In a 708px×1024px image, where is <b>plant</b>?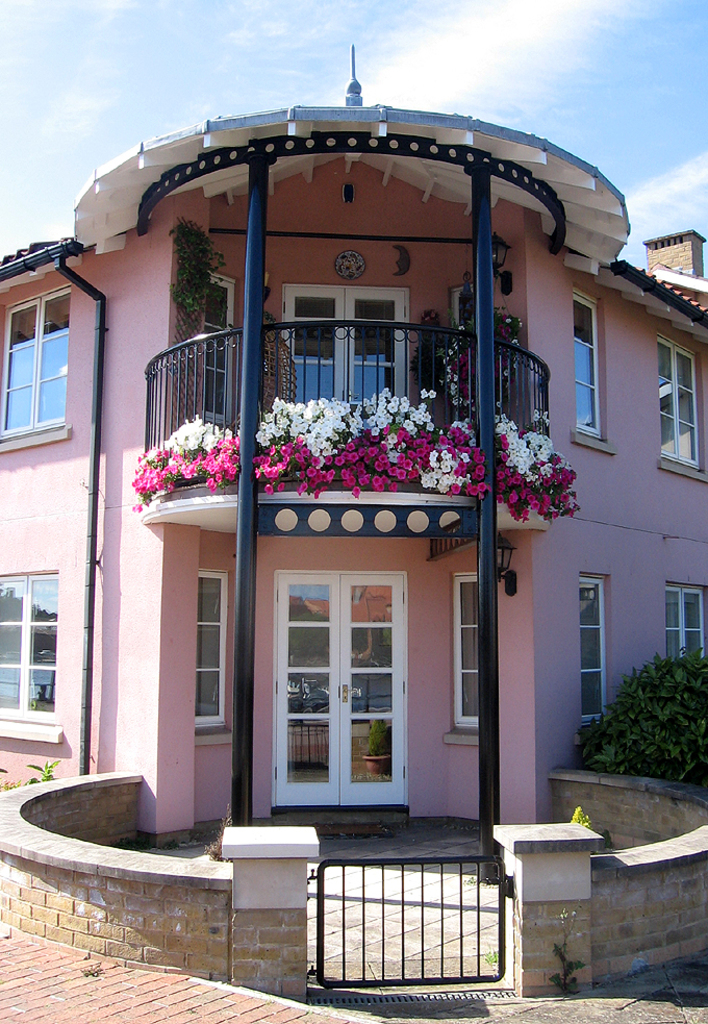
x1=22, y1=755, x2=65, y2=783.
